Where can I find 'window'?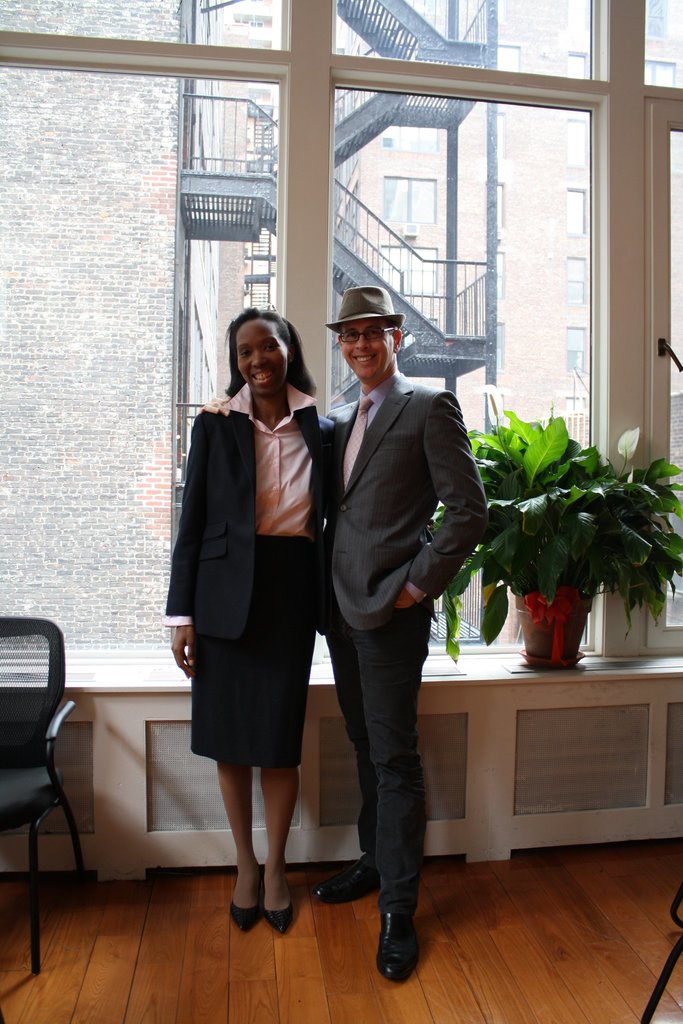
You can find it at <bbox>384, 128, 438, 152</bbox>.
